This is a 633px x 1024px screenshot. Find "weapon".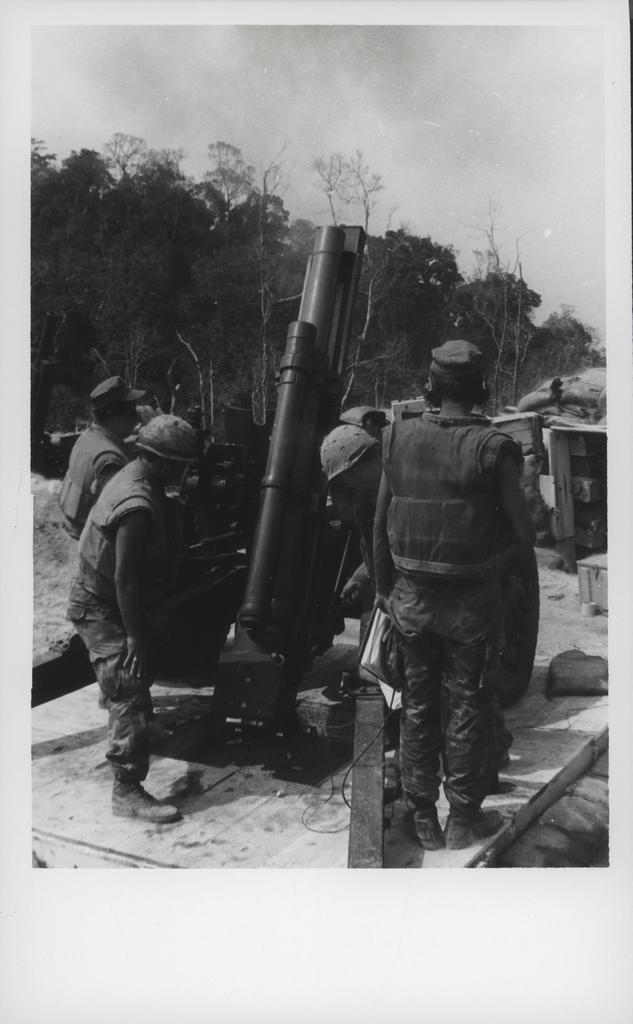
Bounding box: [left=29, top=308, right=64, bottom=473].
